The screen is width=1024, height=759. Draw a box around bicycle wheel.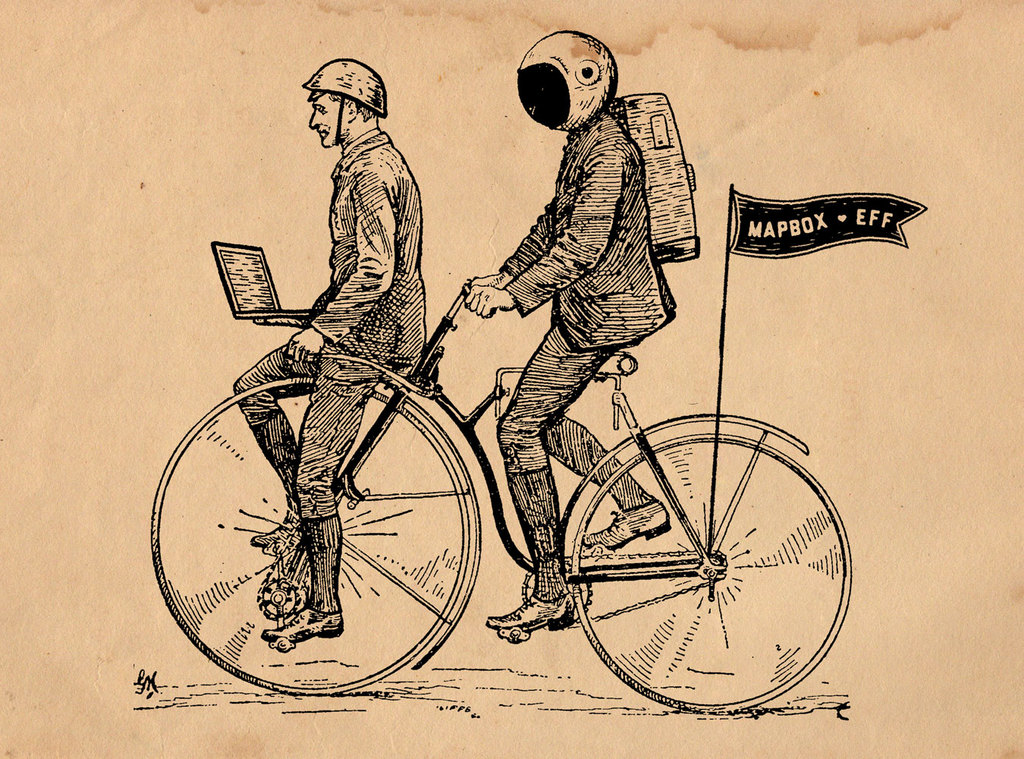
Rect(148, 374, 477, 698).
